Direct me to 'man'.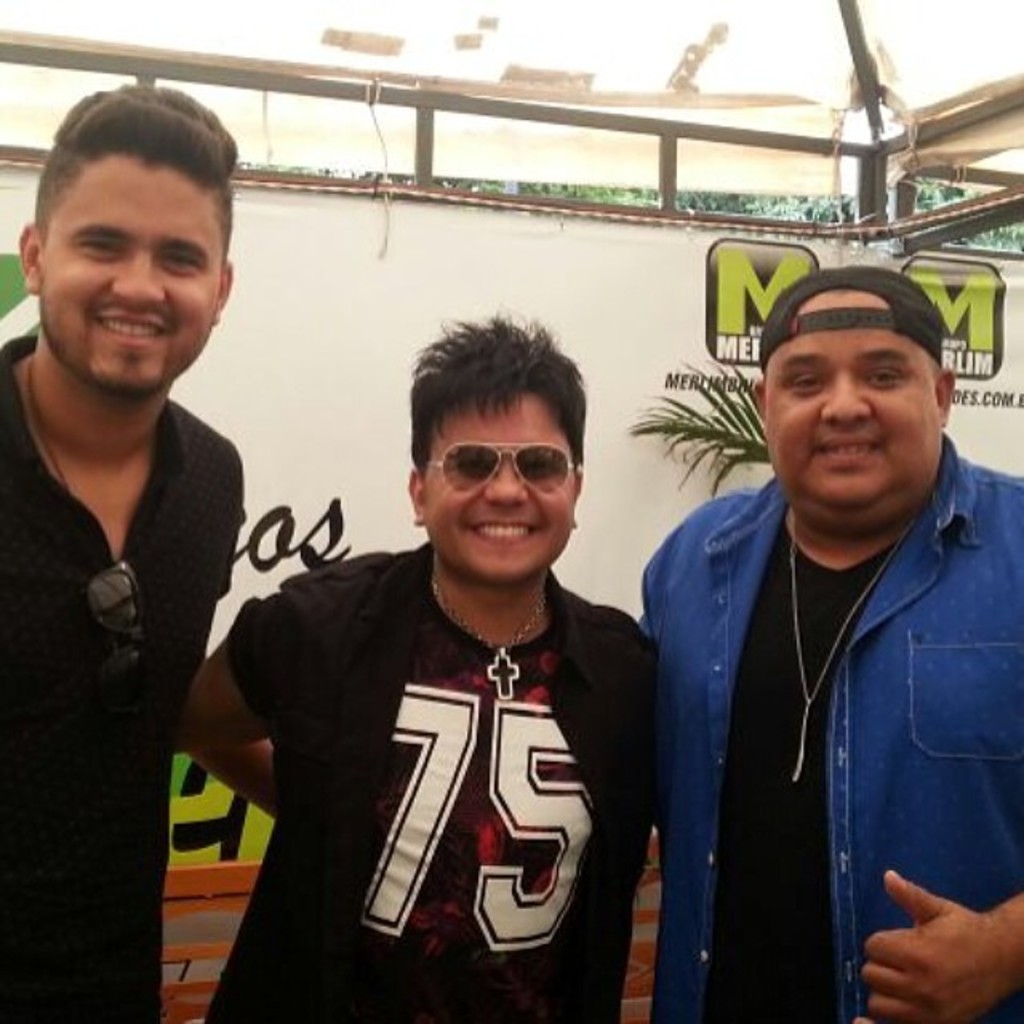
Direction: <bbox>0, 78, 250, 1022</bbox>.
